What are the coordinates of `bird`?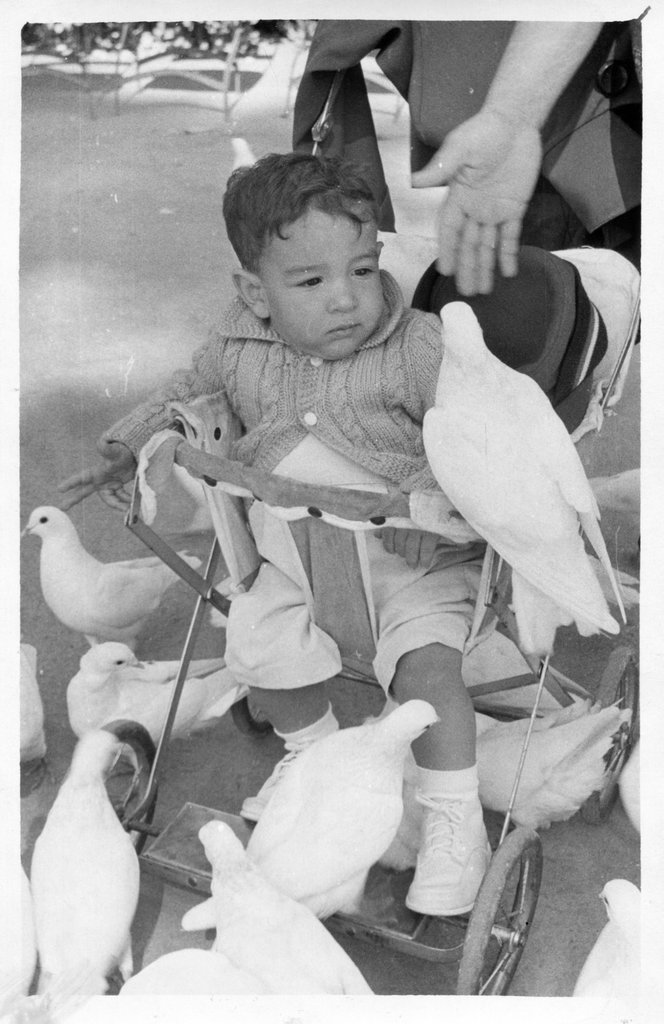
BBox(569, 868, 646, 994).
